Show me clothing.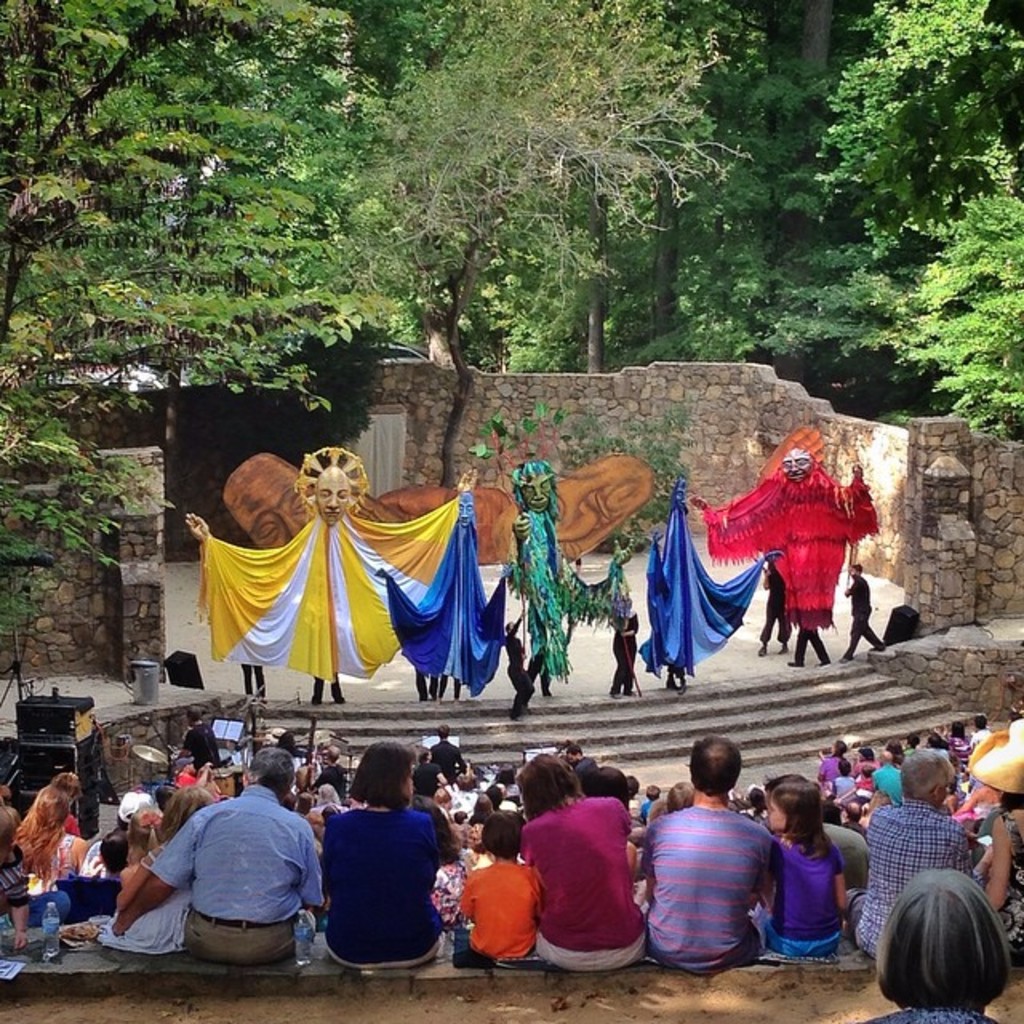
clothing is here: 853:998:1002:1022.
